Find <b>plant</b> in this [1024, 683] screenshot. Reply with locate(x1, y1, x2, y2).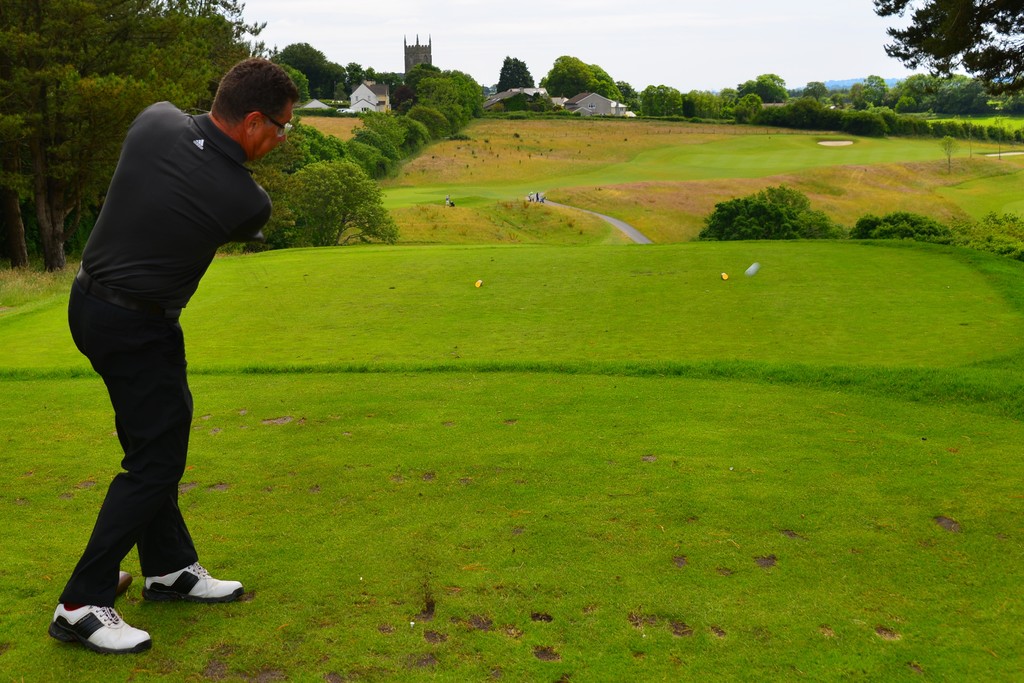
locate(497, 88, 555, 119).
